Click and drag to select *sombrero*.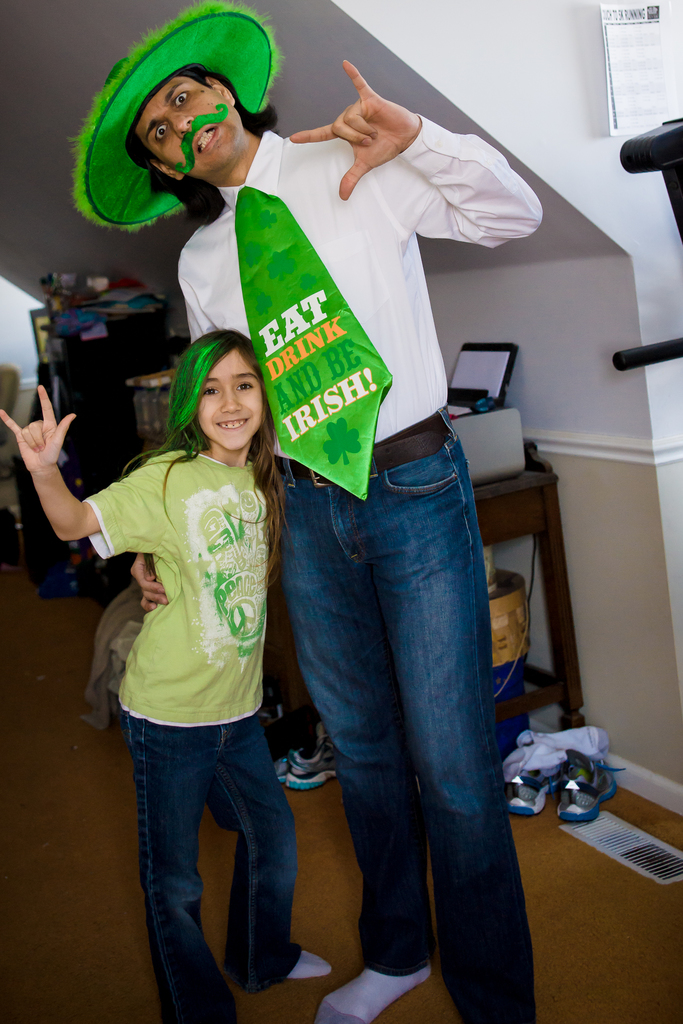
Selection: (70,1,286,231).
